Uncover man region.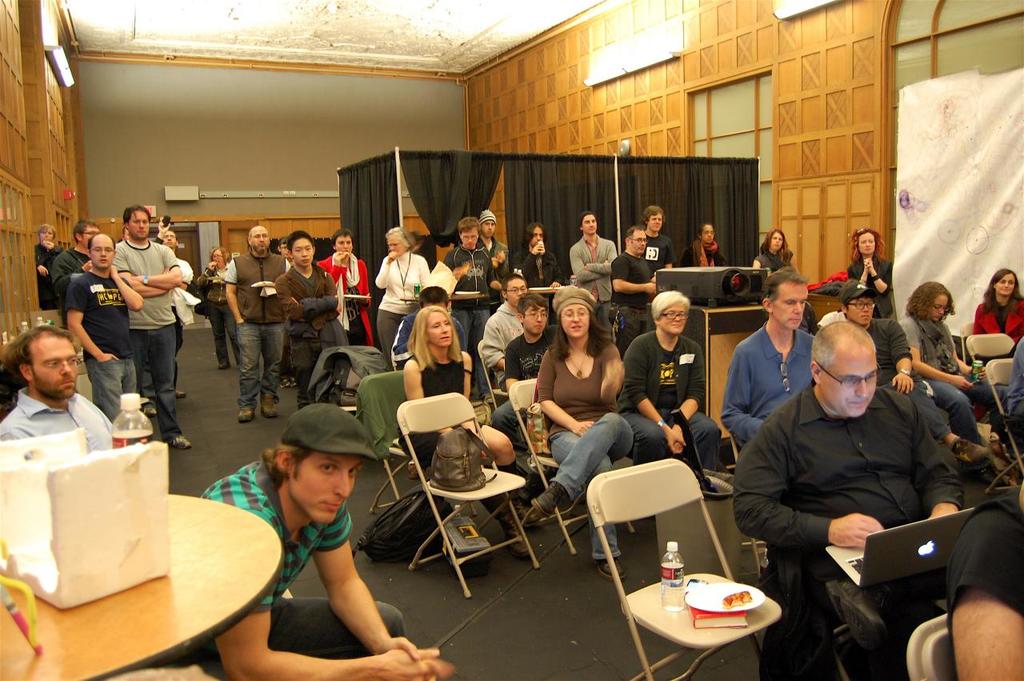
Uncovered: x1=723 y1=318 x2=956 y2=680.
